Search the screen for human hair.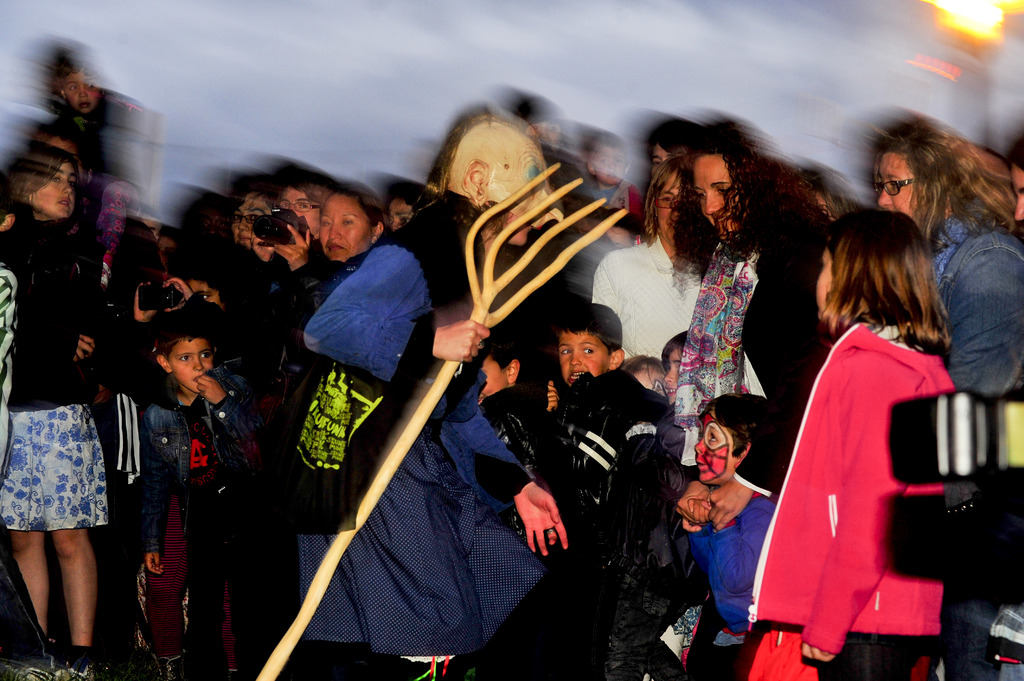
Found at 823/208/955/363.
